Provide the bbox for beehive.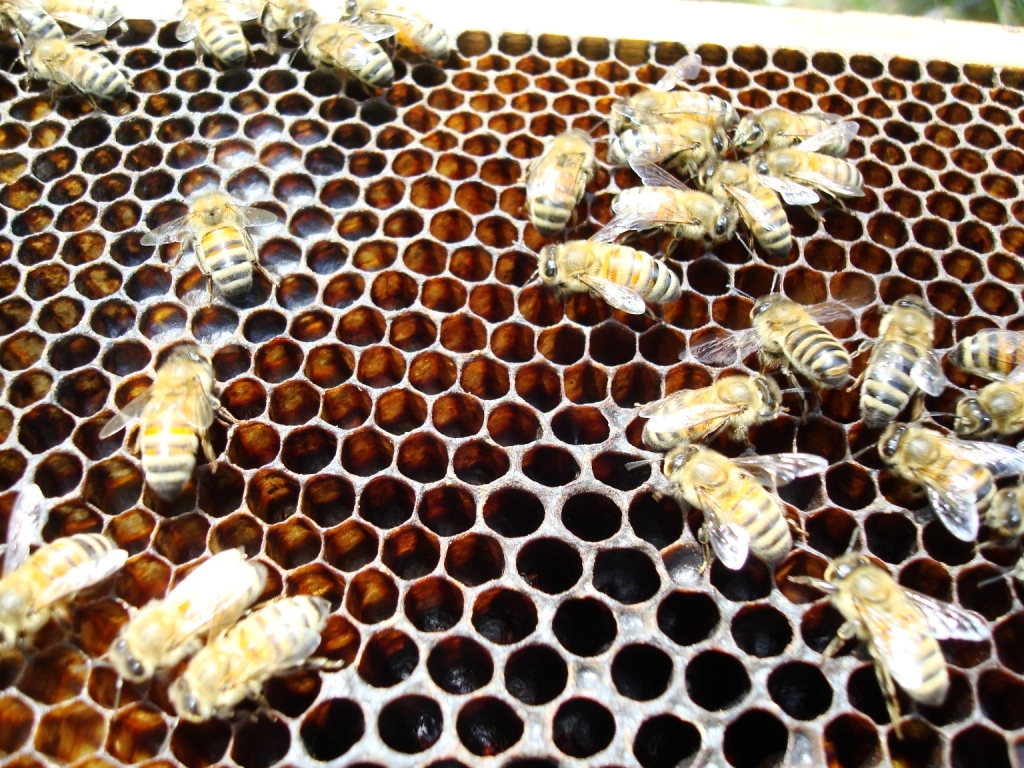
box=[0, 0, 1023, 767].
